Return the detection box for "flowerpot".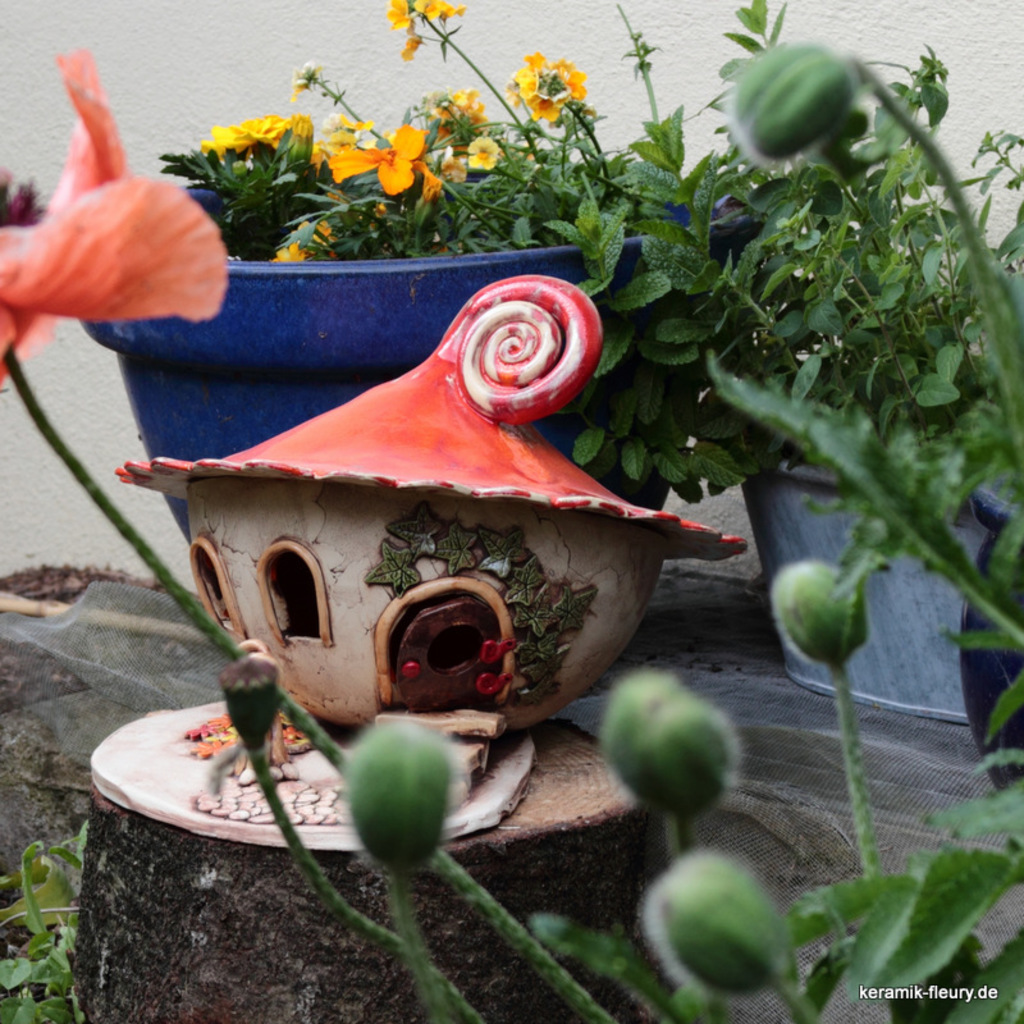
[left=81, top=178, right=767, bottom=544].
